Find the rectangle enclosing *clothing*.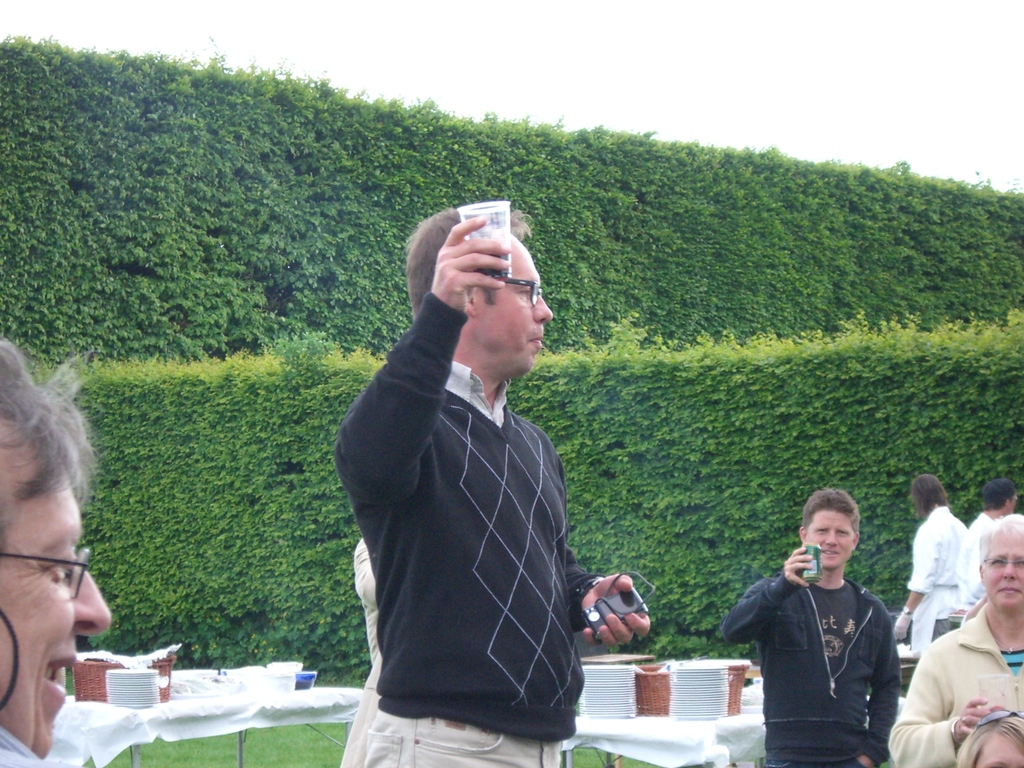
<bbox>716, 556, 901, 767</bbox>.
